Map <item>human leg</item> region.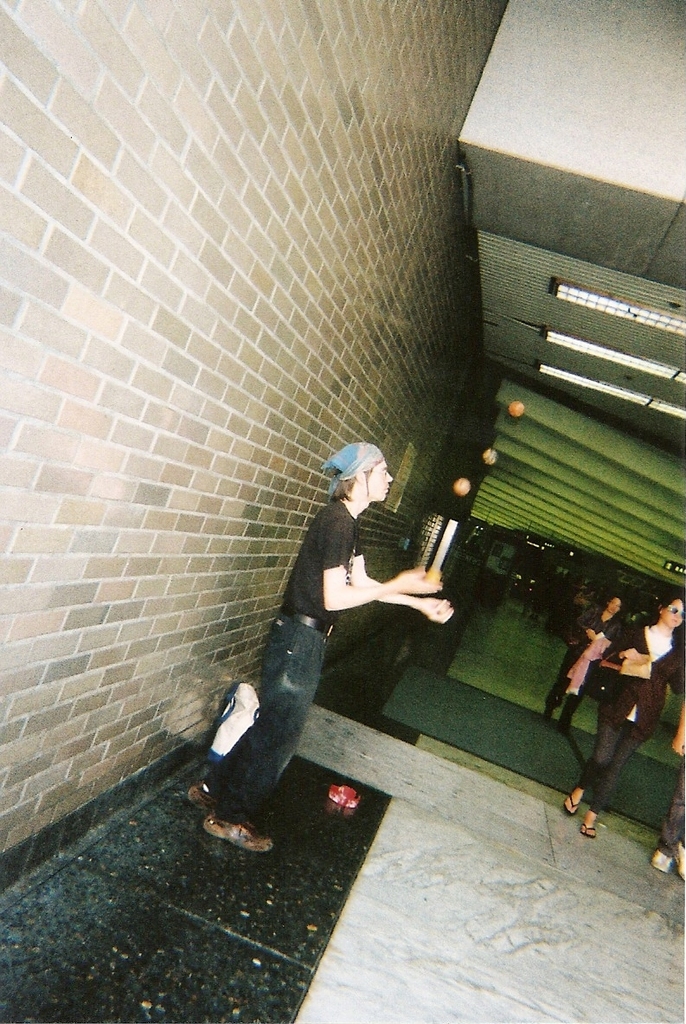
Mapped to Rect(656, 761, 685, 875).
